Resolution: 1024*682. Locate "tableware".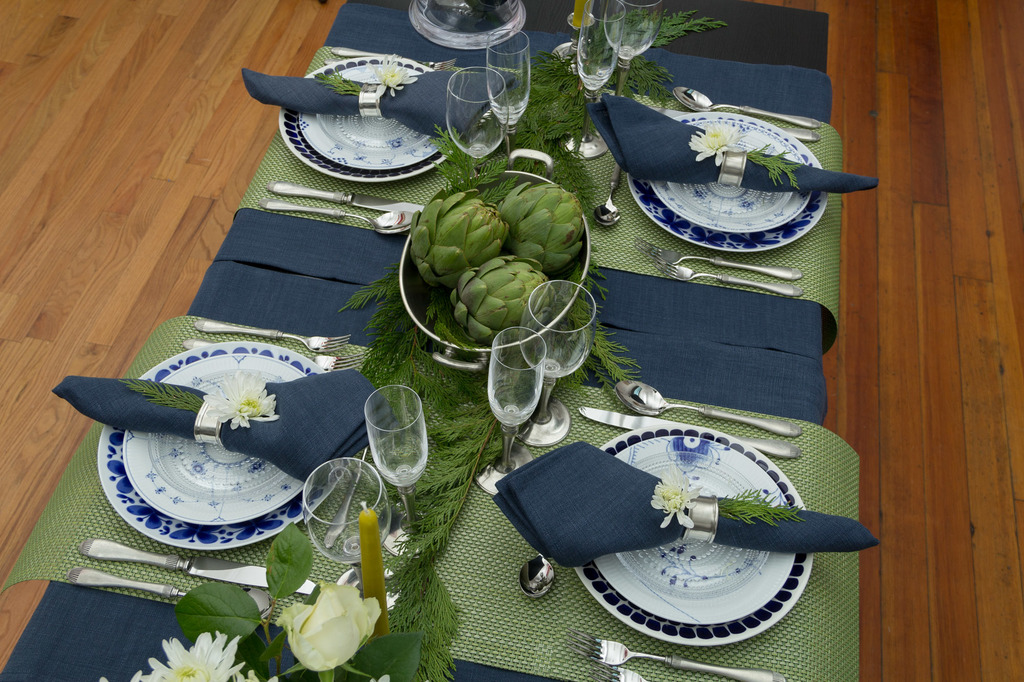
{"x1": 324, "y1": 441, "x2": 370, "y2": 552}.
